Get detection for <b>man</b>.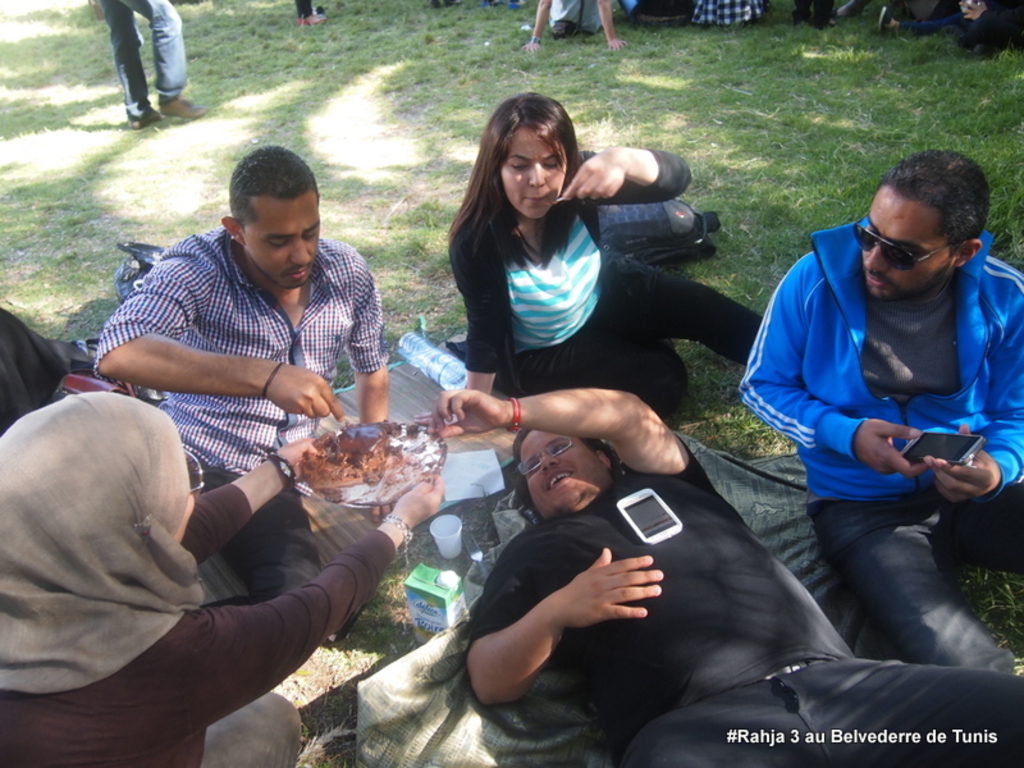
Detection: (431, 389, 1023, 767).
